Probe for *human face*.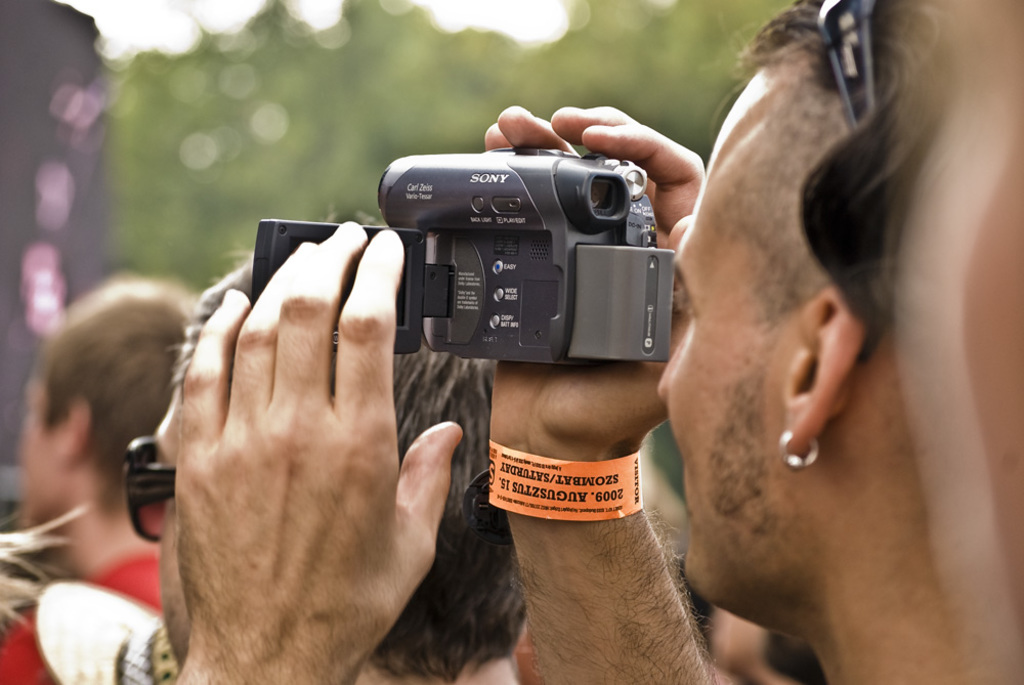
Probe result: crop(652, 88, 798, 613).
